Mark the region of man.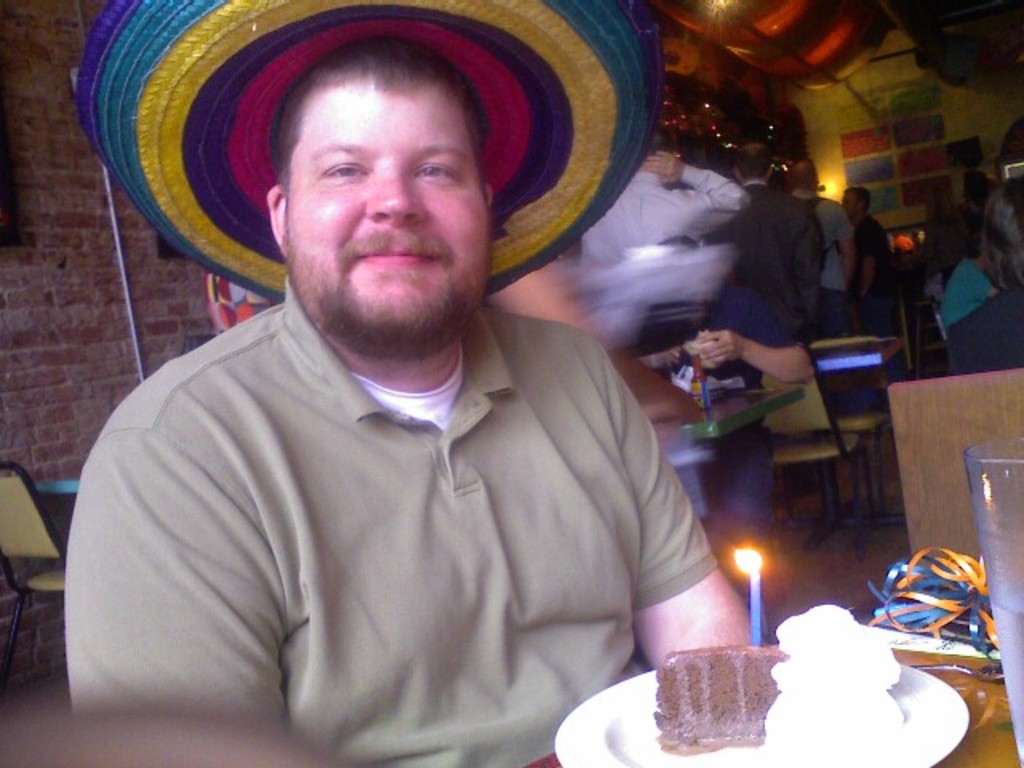
Region: region(54, 21, 776, 752).
